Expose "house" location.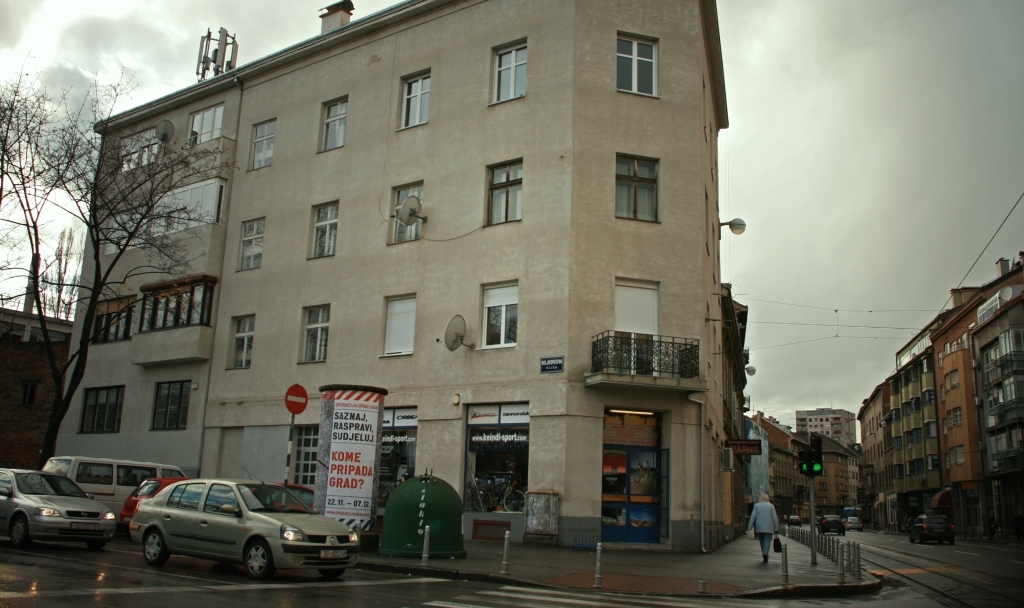
Exposed at [left=932, top=273, right=981, bottom=515].
